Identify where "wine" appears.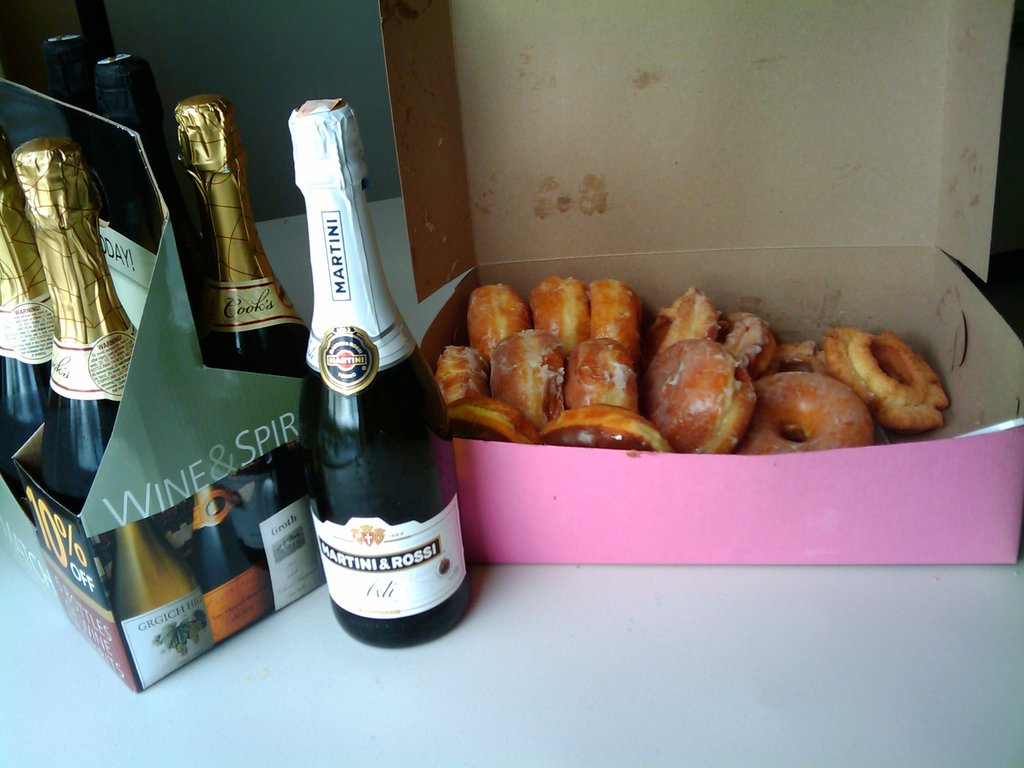
Appears at bbox(0, 129, 60, 527).
